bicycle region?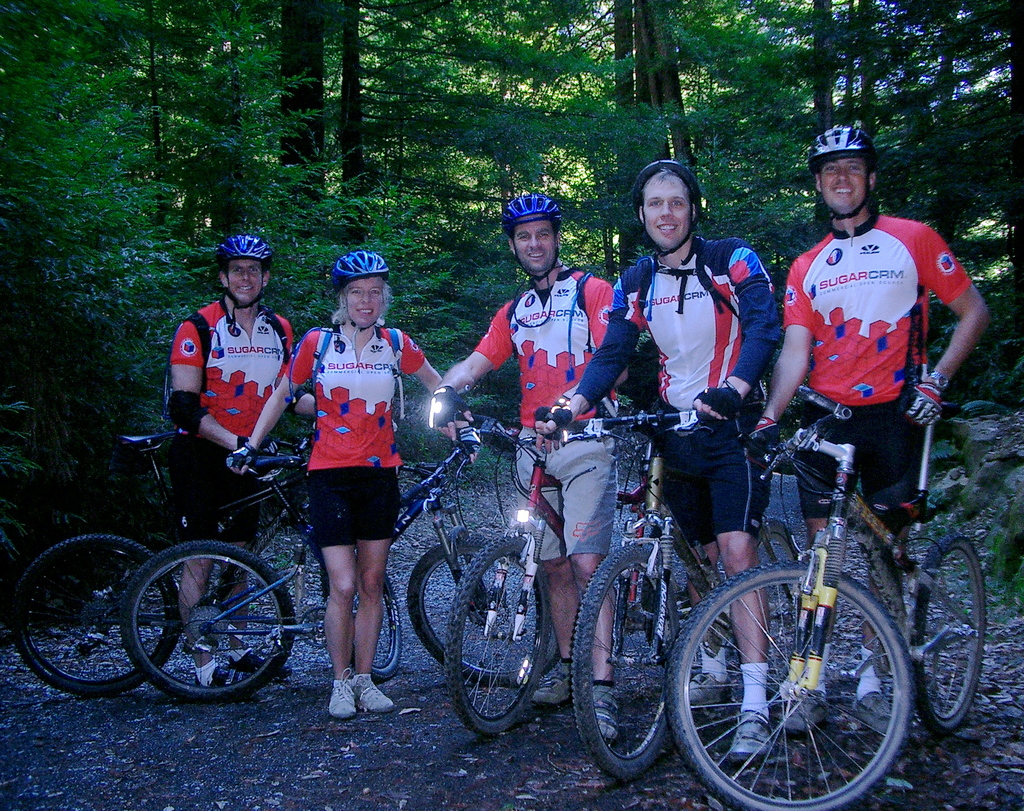
locate(13, 431, 403, 698)
